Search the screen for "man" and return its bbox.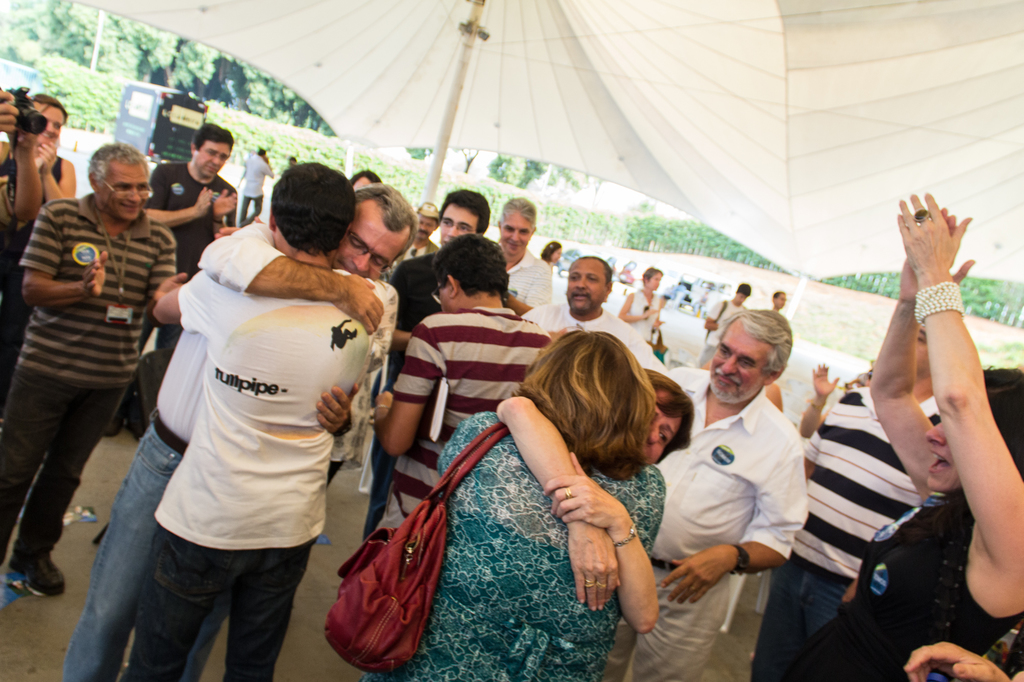
Found: pyautogui.locateOnScreen(0, 141, 204, 572).
